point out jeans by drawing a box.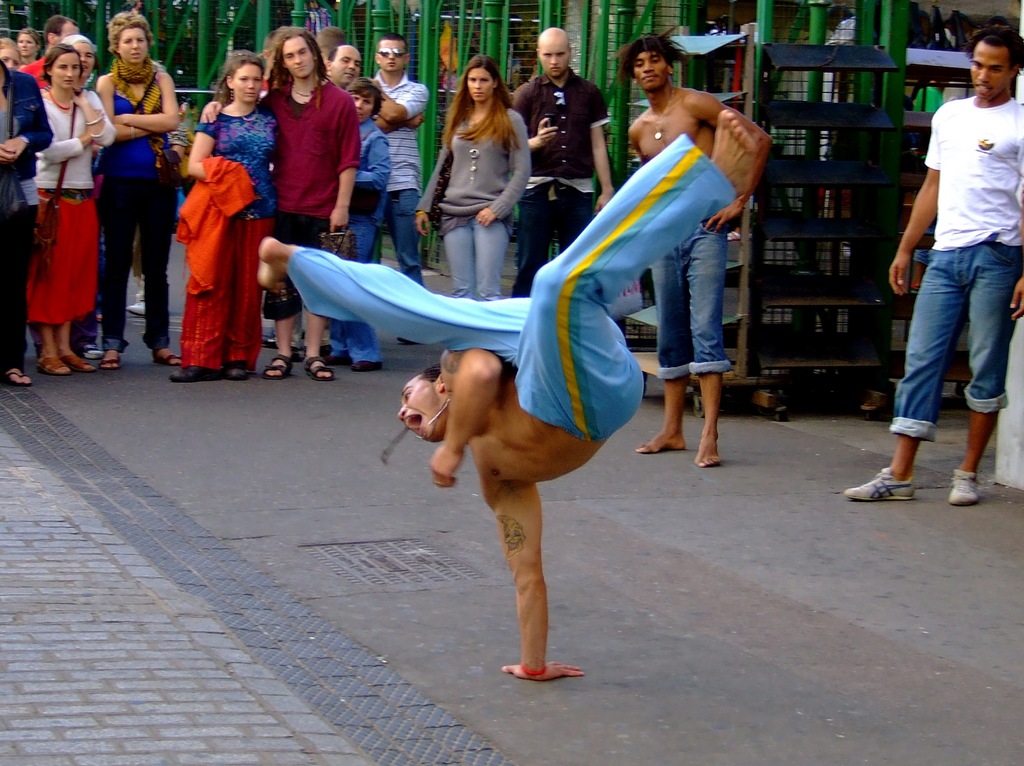
locate(264, 200, 338, 326).
